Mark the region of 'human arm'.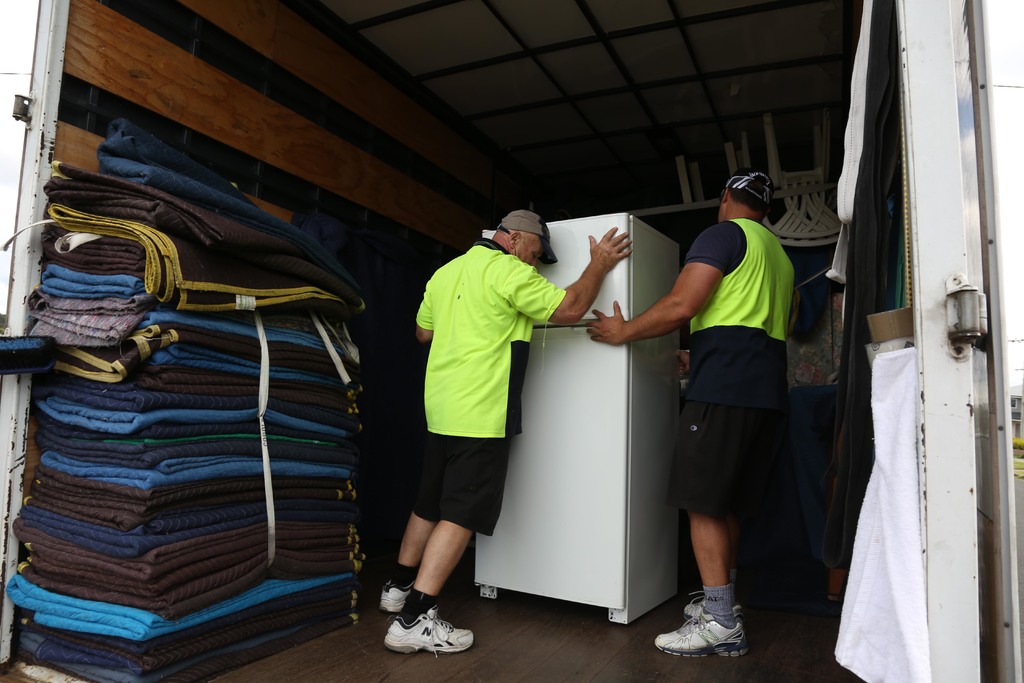
Region: pyautogui.locateOnScreen(578, 216, 740, 349).
